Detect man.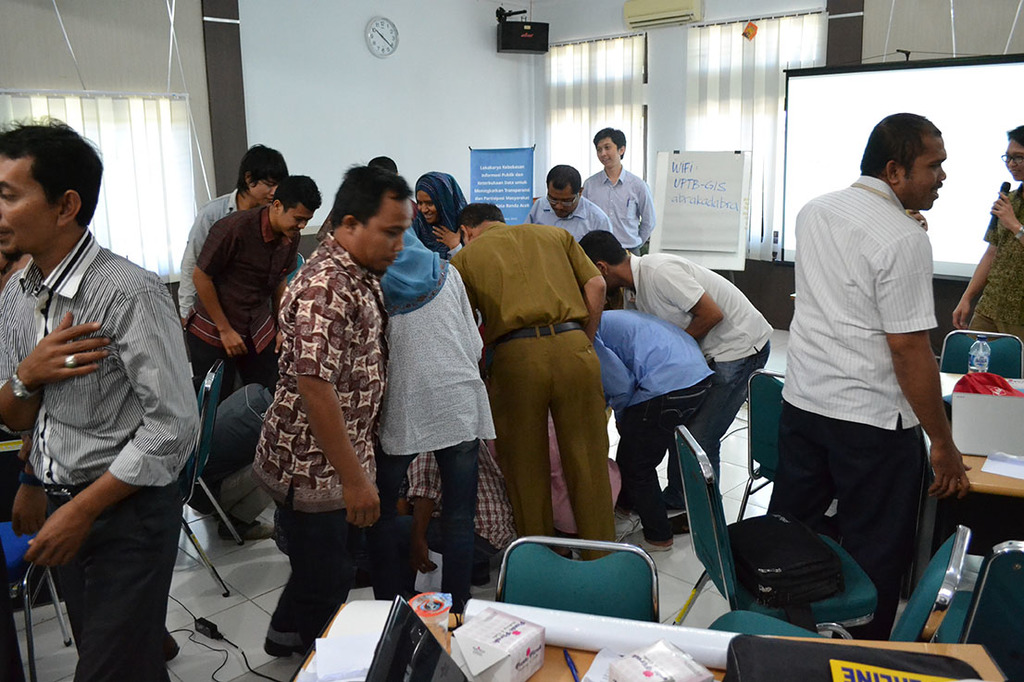
Detected at {"left": 767, "top": 107, "right": 974, "bottom": 646}.
